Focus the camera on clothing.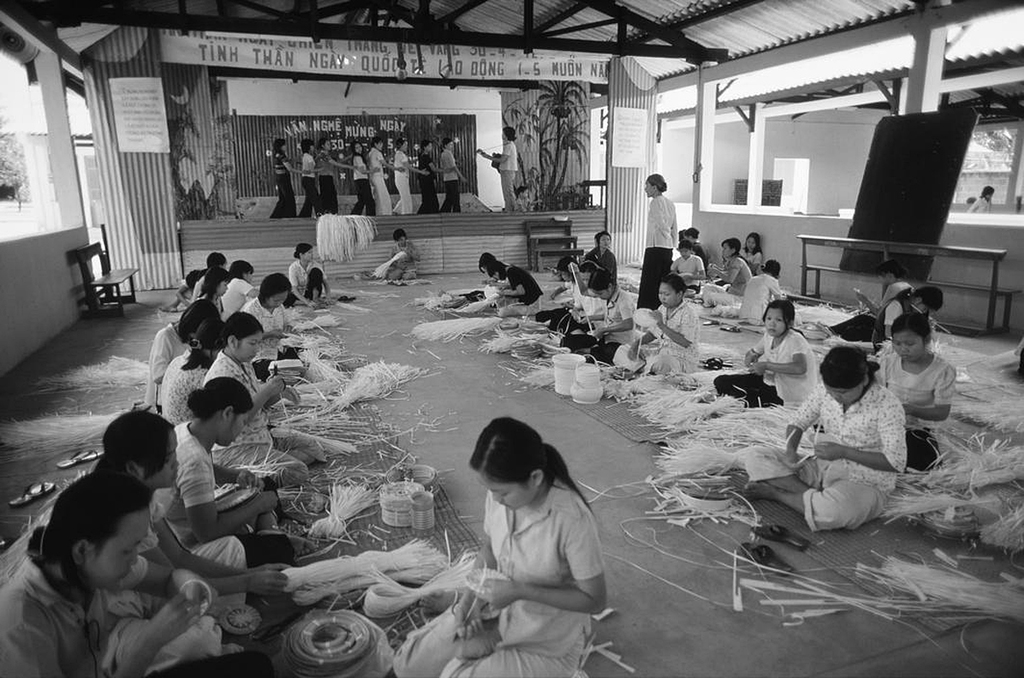
Focus region: Rect(697, 252, 753, 307).
